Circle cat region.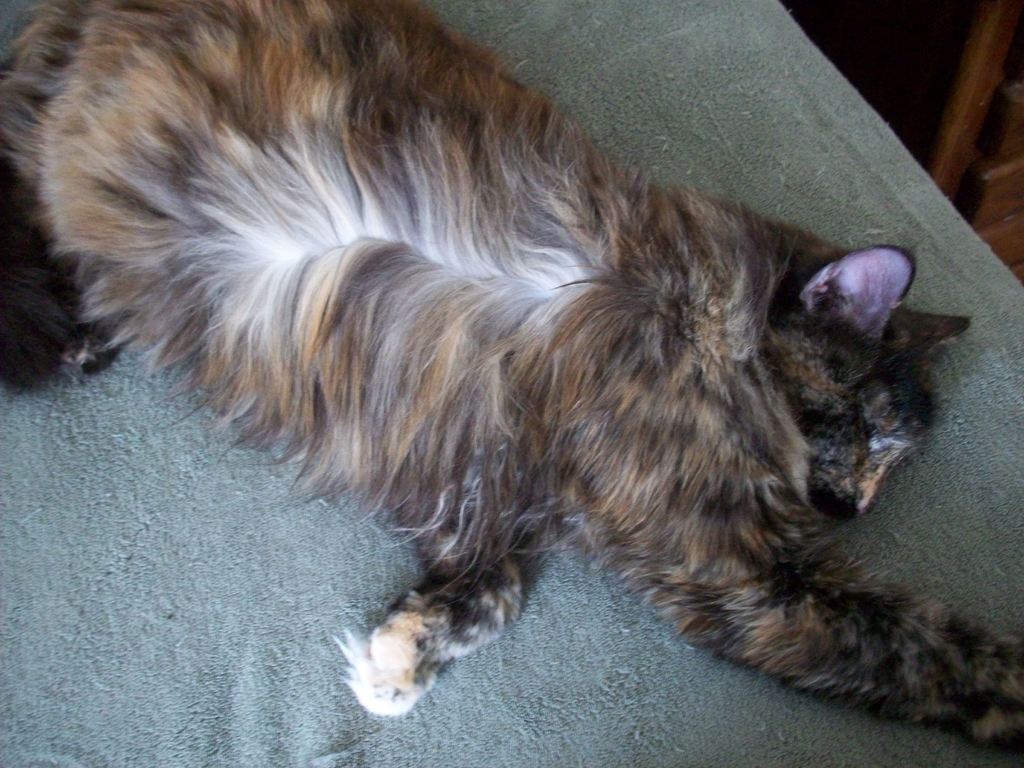
Region: <box>0,0,1023,760</box>.
